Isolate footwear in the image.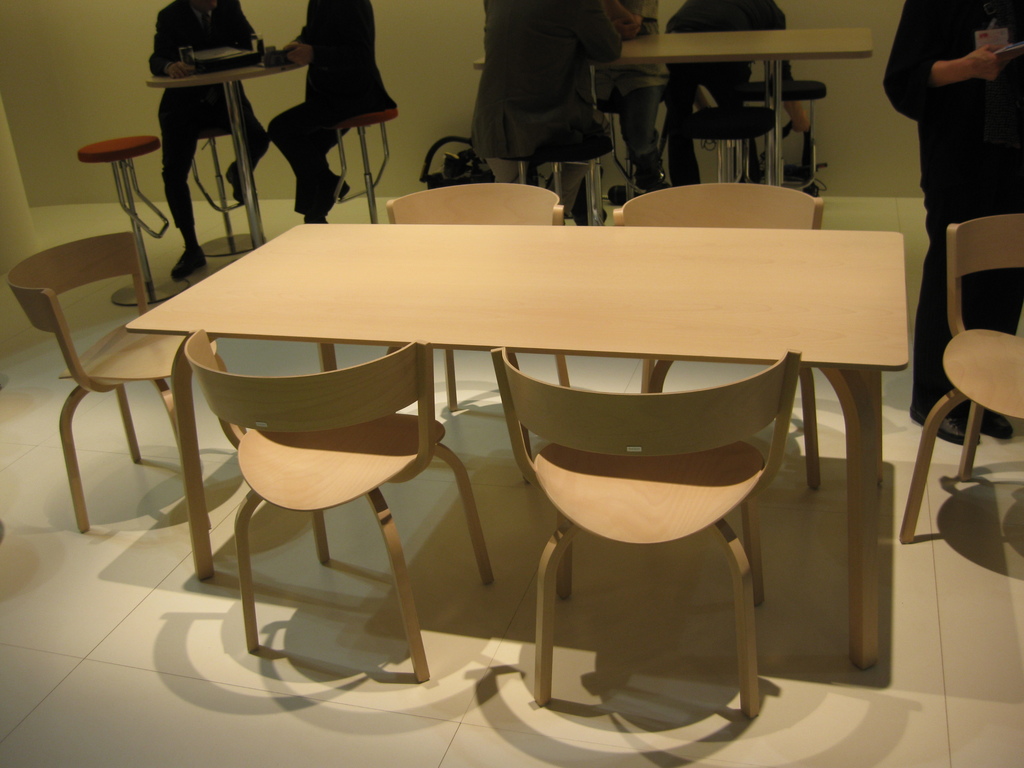
Isolated region: <box>909,406,981,445</box>.
